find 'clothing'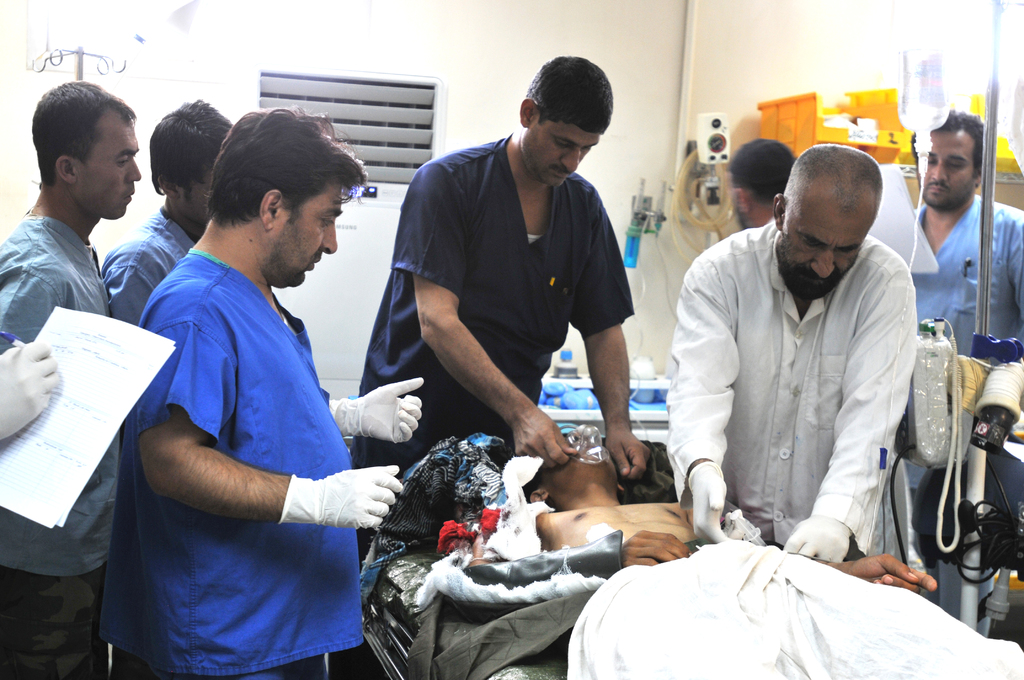
bbox=[99, 204, 200, 679]
